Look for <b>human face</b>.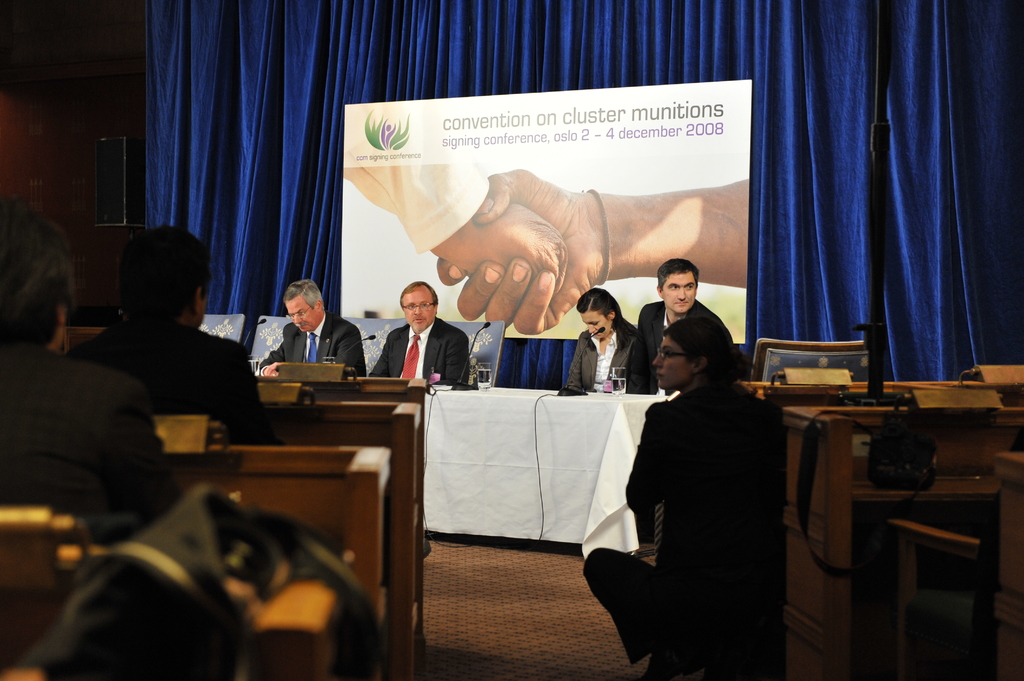
Found: 646/339/690/390.
